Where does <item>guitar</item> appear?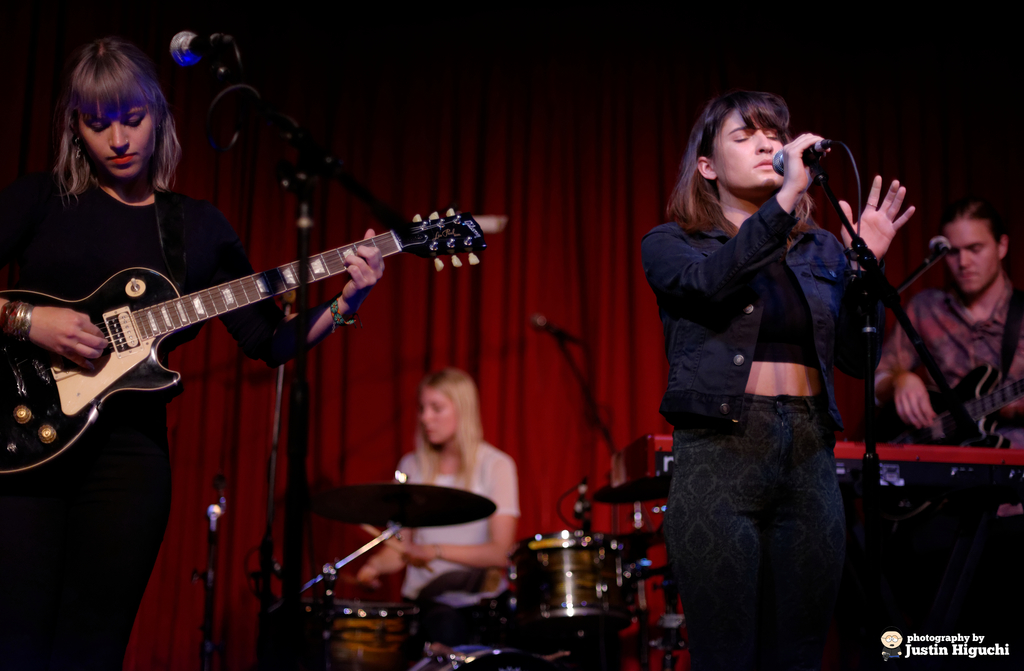
Appears at detection(0, 207, 486, 475).
